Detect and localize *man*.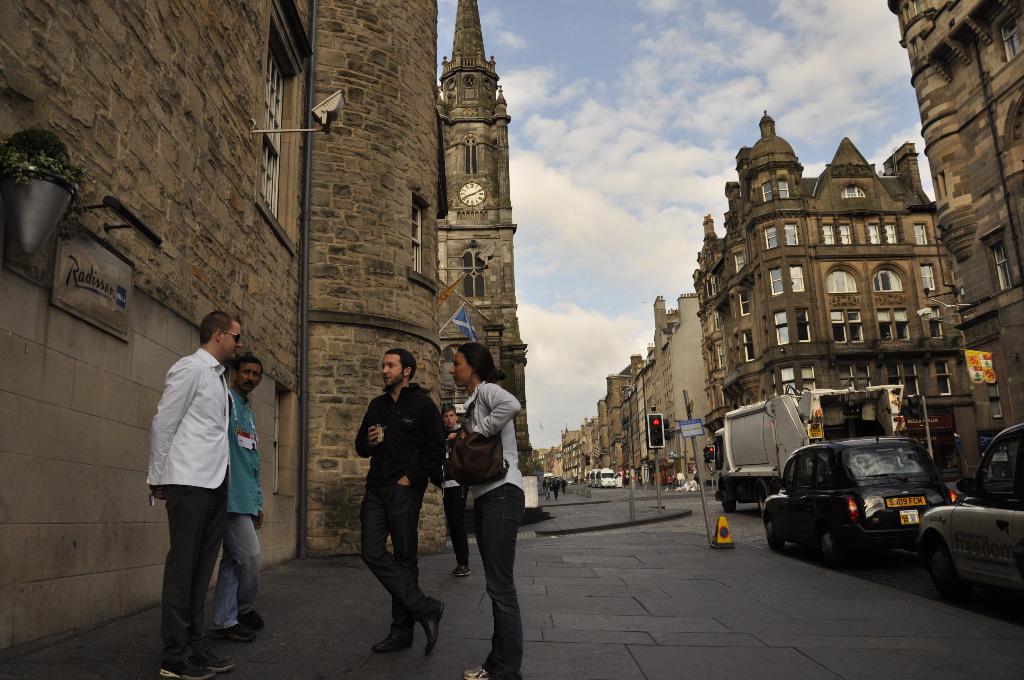
Localized at x1=205 y1=355 x2=271 y2=644.
